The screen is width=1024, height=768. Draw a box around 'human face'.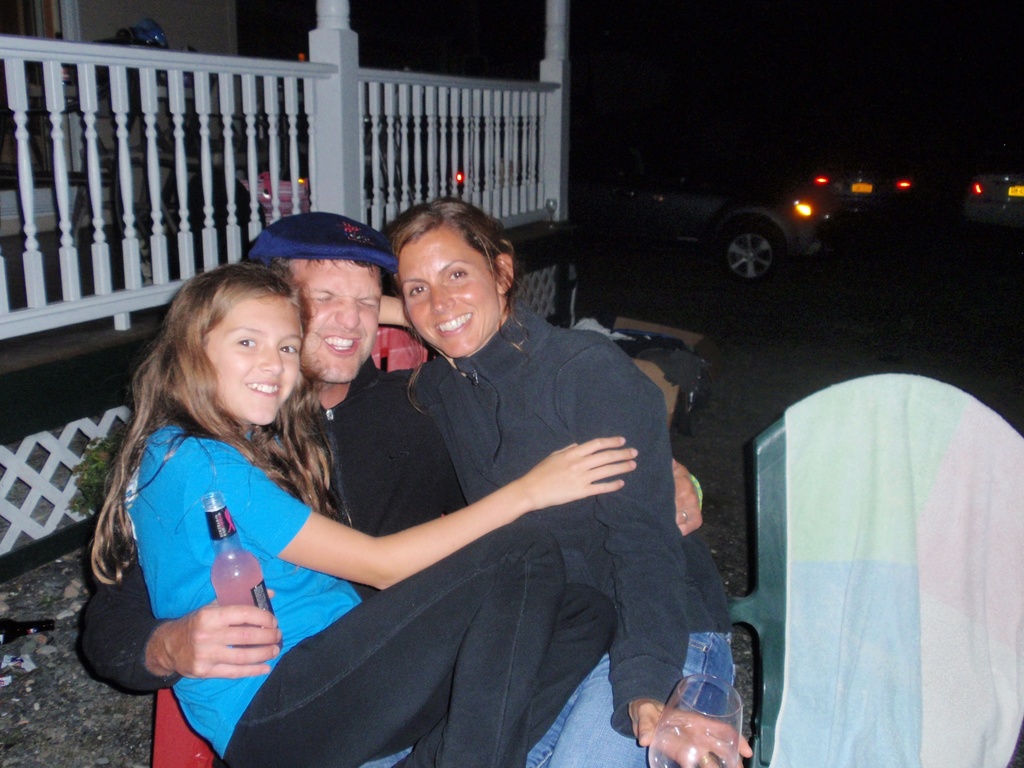
{"left": 211, "top": 287, "right": 300, "bottom": 426}.
